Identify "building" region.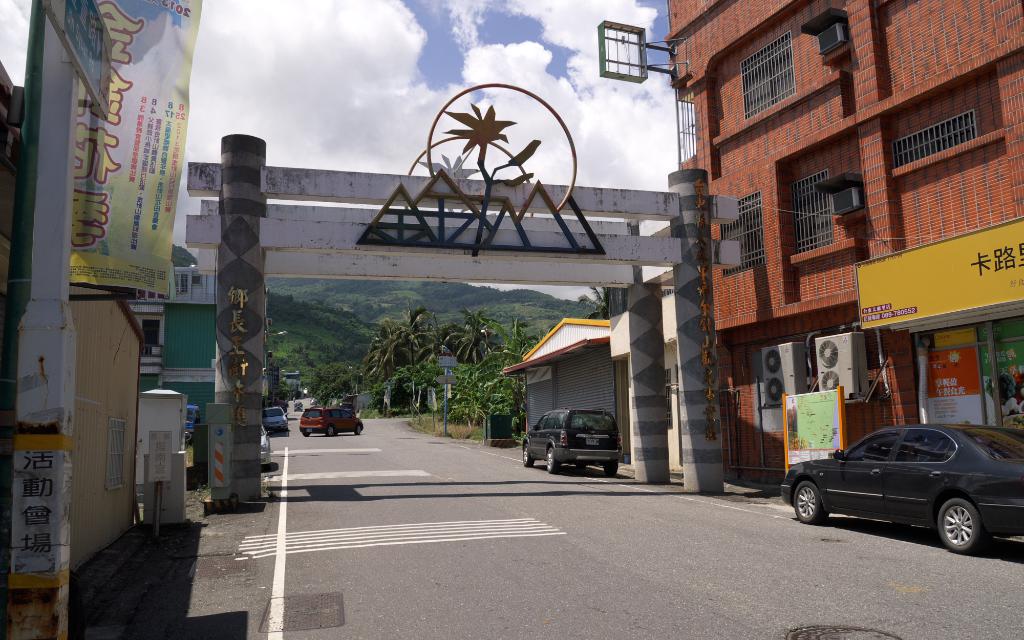
Region: 502 287 680 475.
